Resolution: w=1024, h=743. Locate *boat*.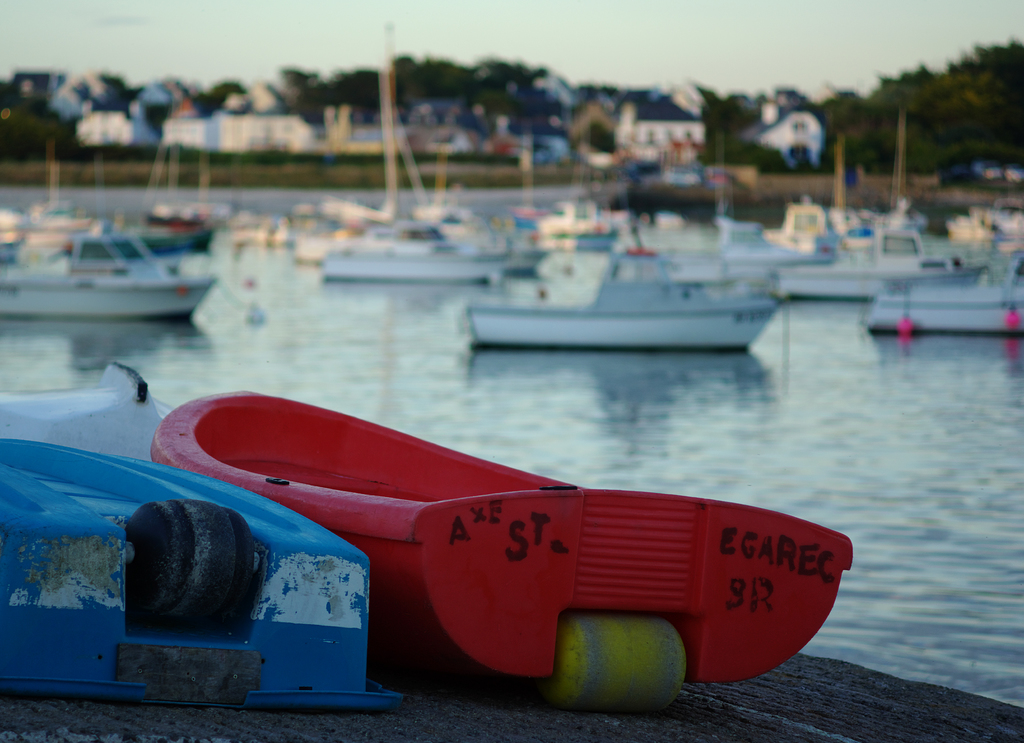
{"left": 462, "top": 274, "right": 804, "bottom": 355}.
